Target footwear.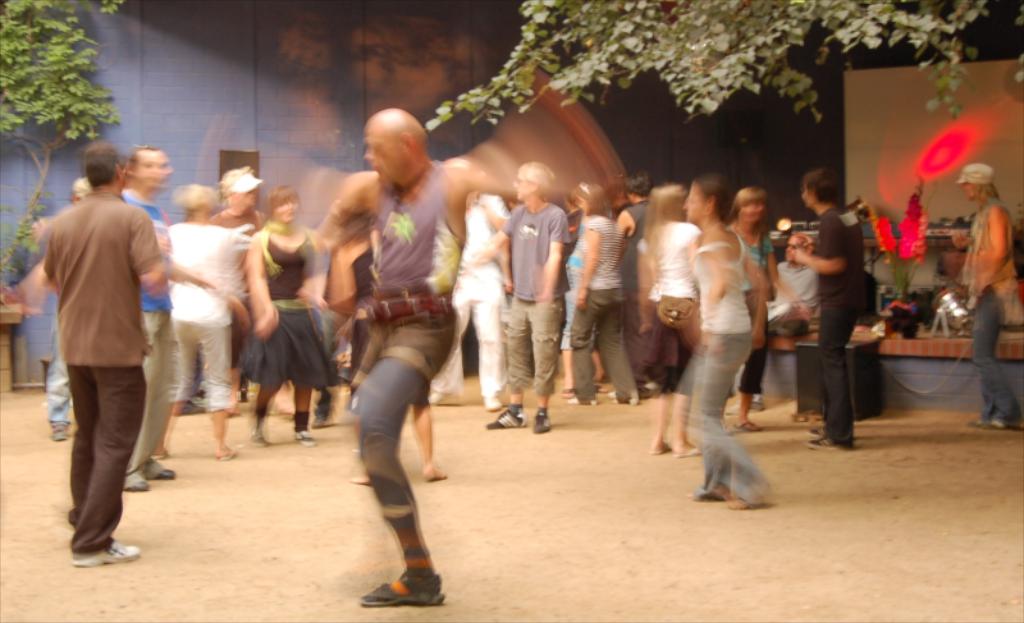
Target region: <region>730, 420, 759, 434</region>.
